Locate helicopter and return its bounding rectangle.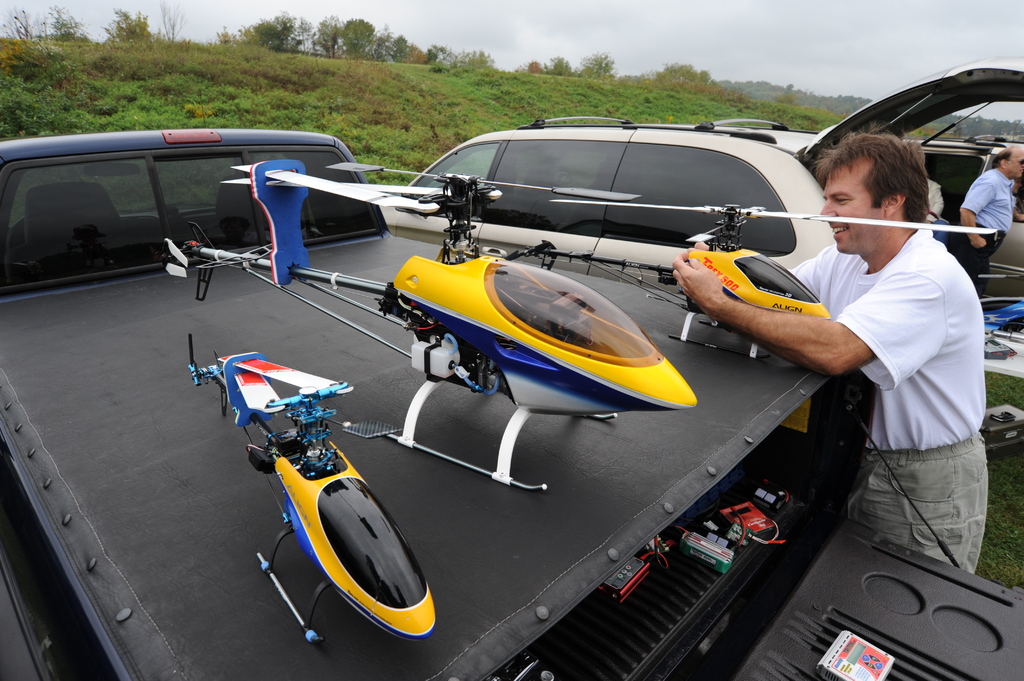
158/172/698/486.
